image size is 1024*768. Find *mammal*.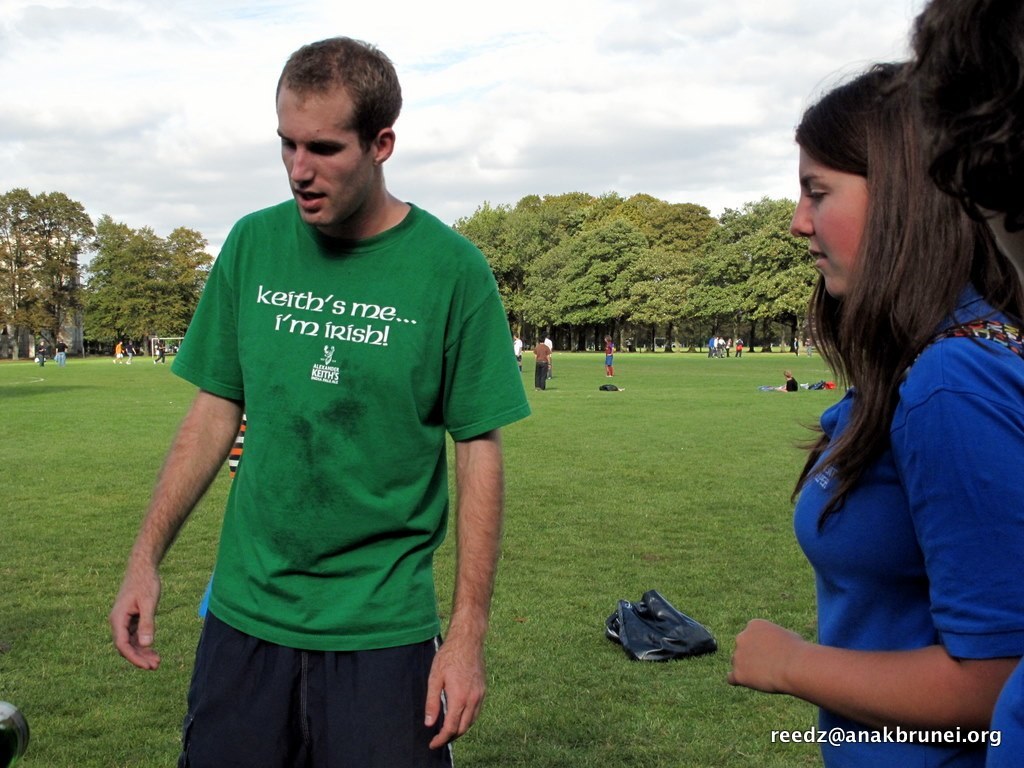
<box>599,333,620,373</box>.
